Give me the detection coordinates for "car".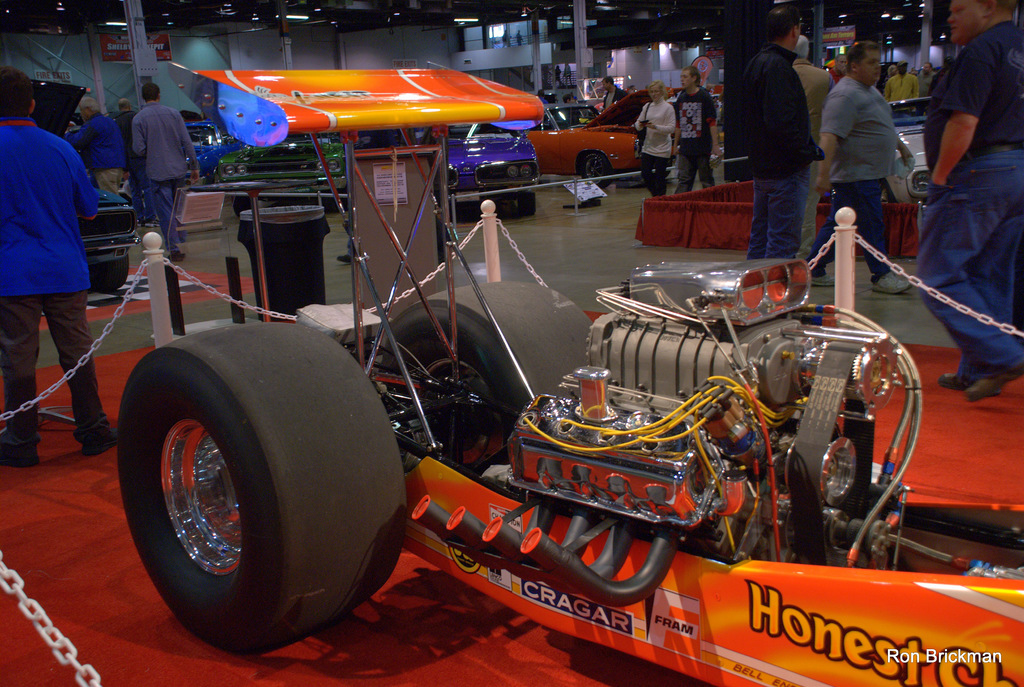
447/118/536/216.
